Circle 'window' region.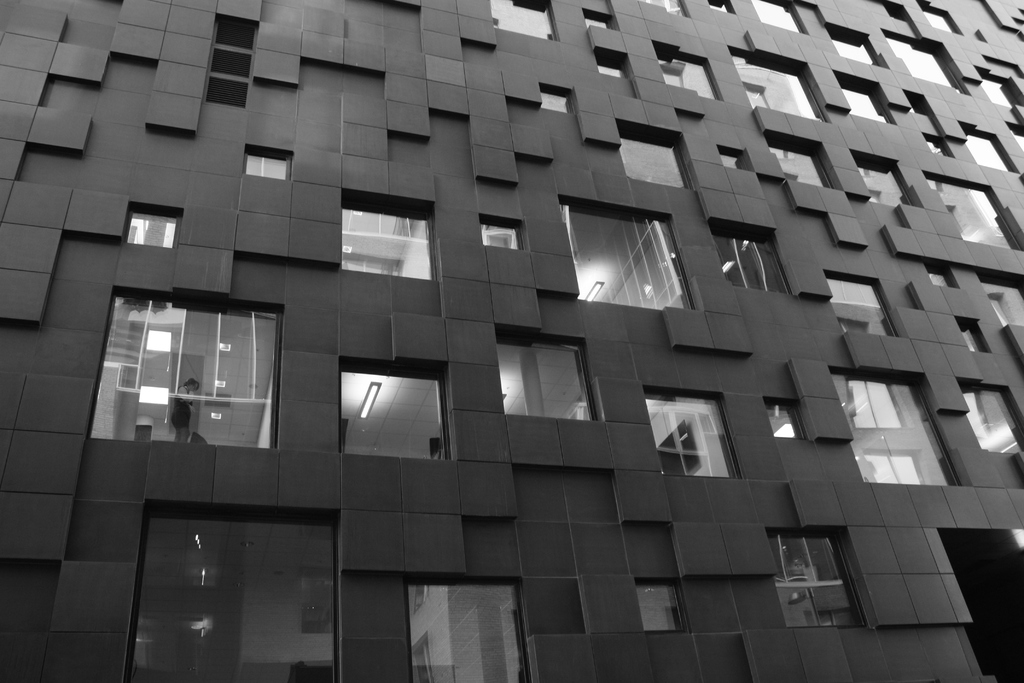
Region: [836, 71, 892, 126].
